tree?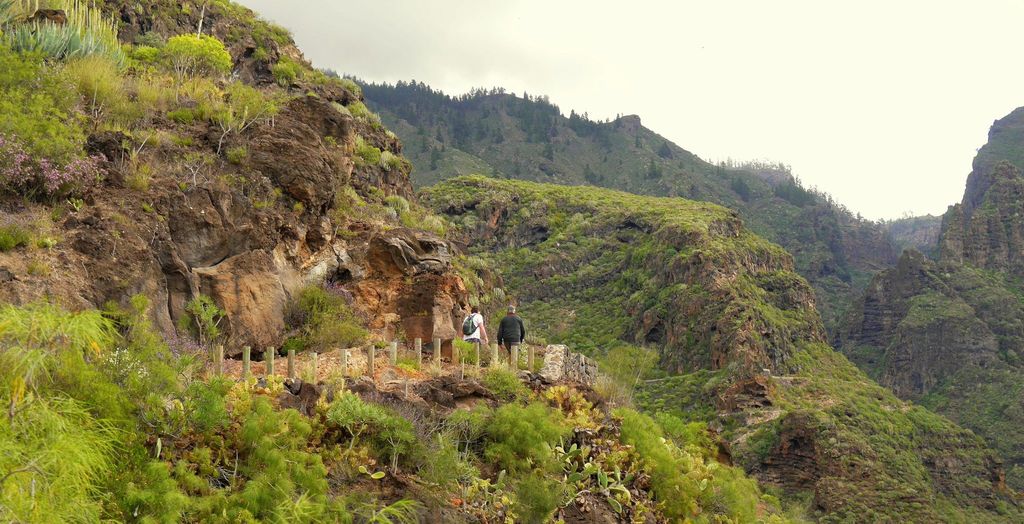
431, 145, 445, 170
